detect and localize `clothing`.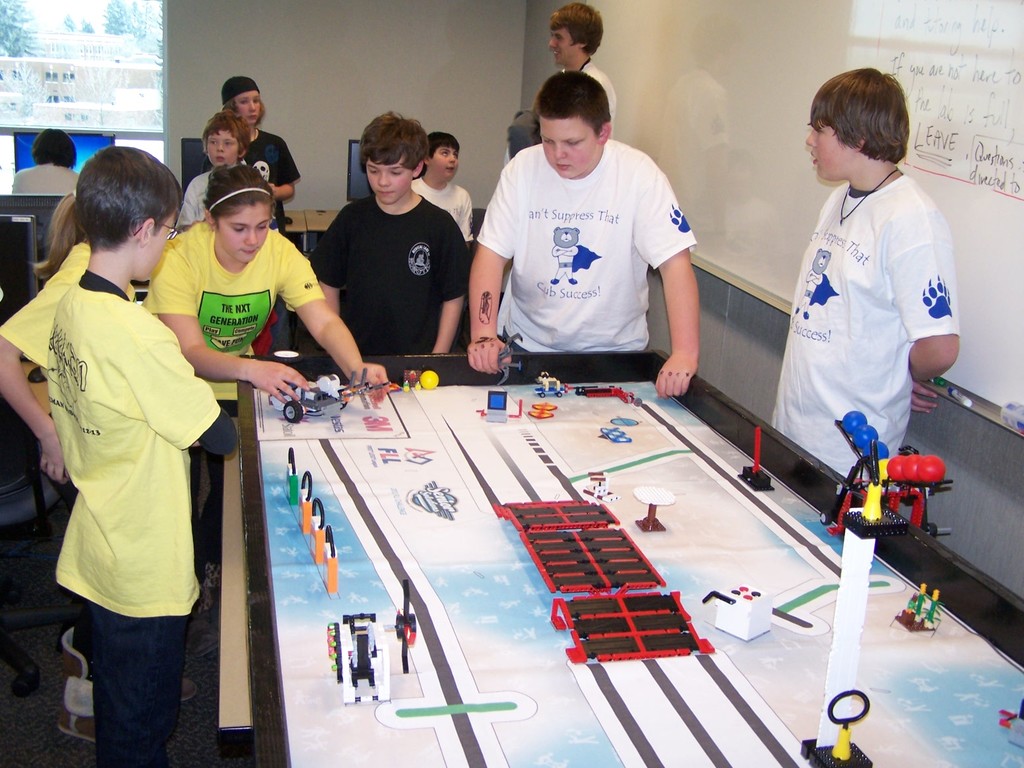
Localized at bbox(770, 175, 963, 505).
